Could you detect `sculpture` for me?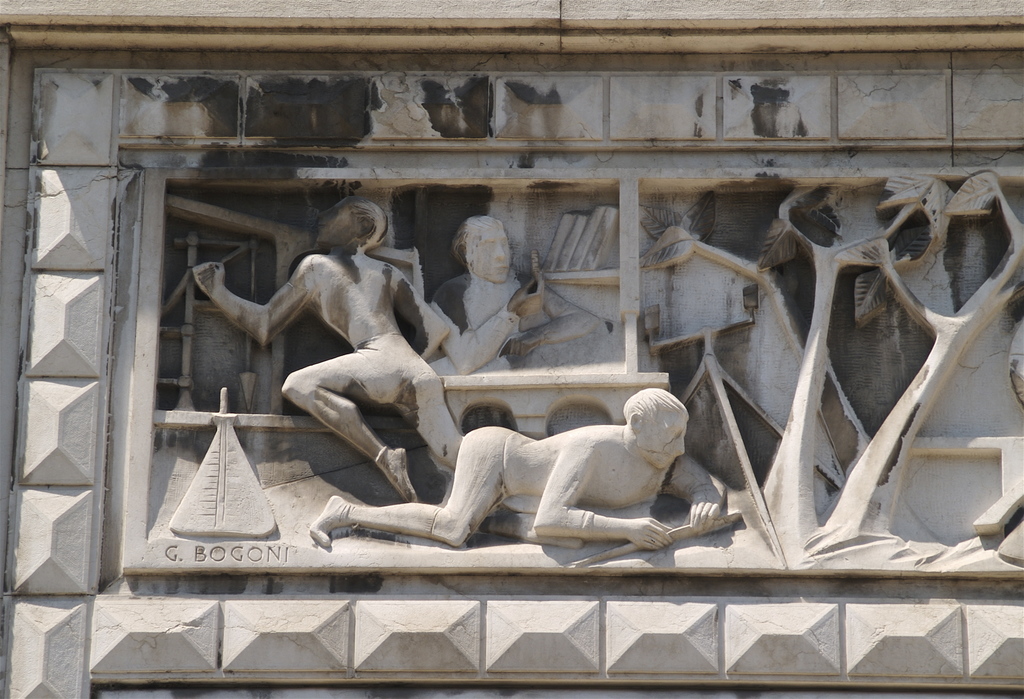
Detection result: (433,217,549,372).
